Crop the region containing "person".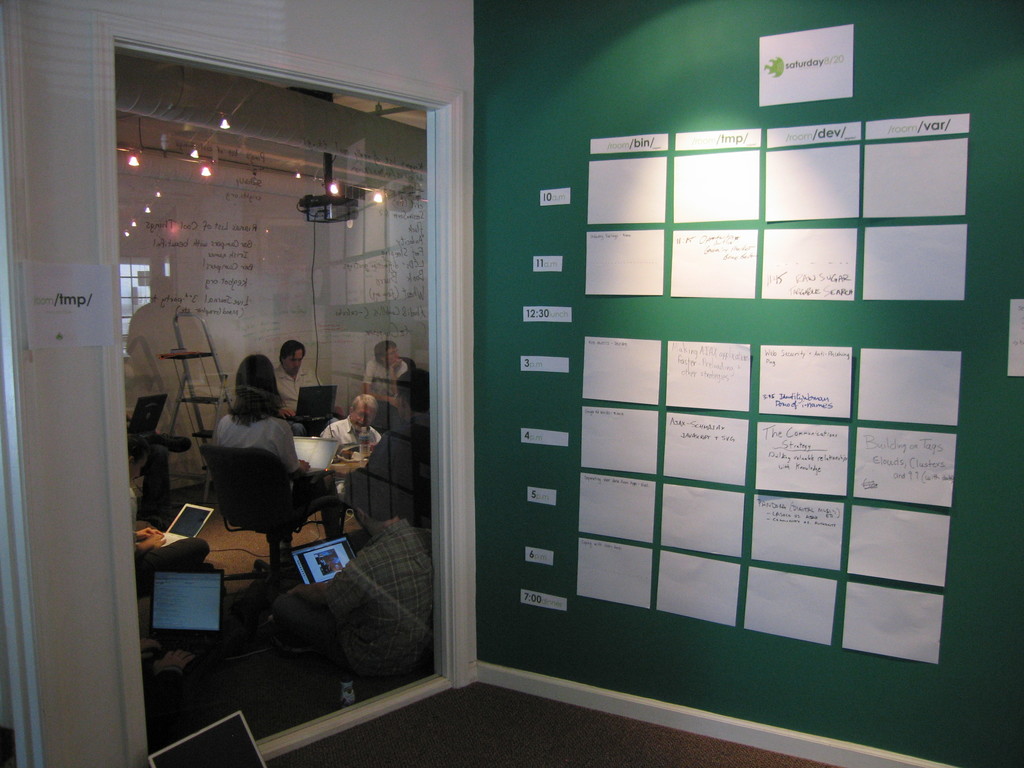
Crop region: 272:467:435:679.
